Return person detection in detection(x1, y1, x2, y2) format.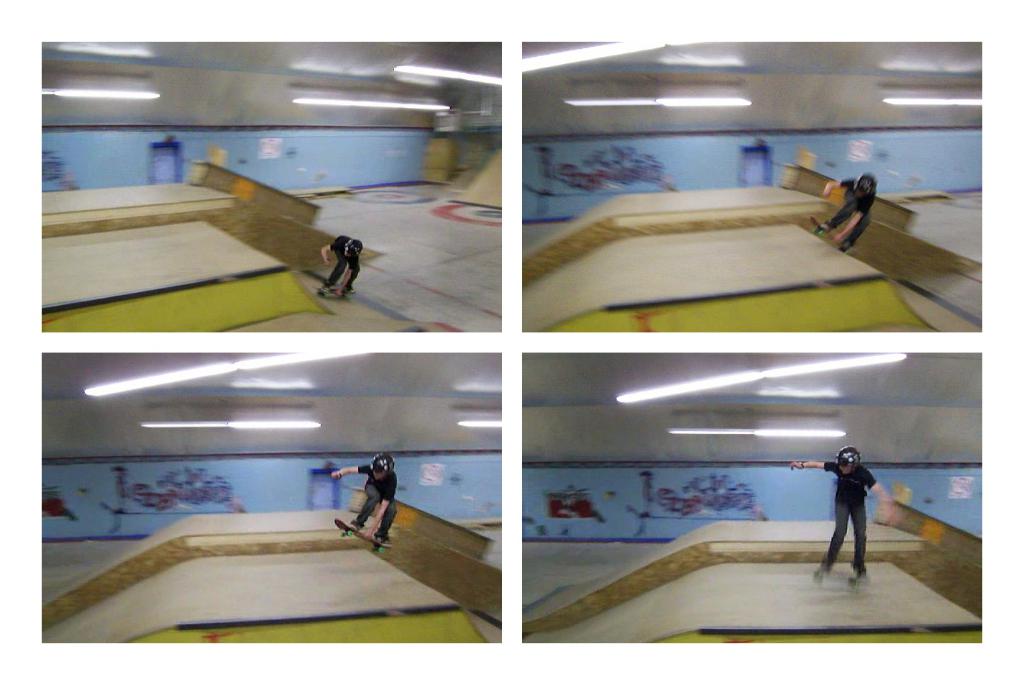
detection(783, 447, 886, 577).
